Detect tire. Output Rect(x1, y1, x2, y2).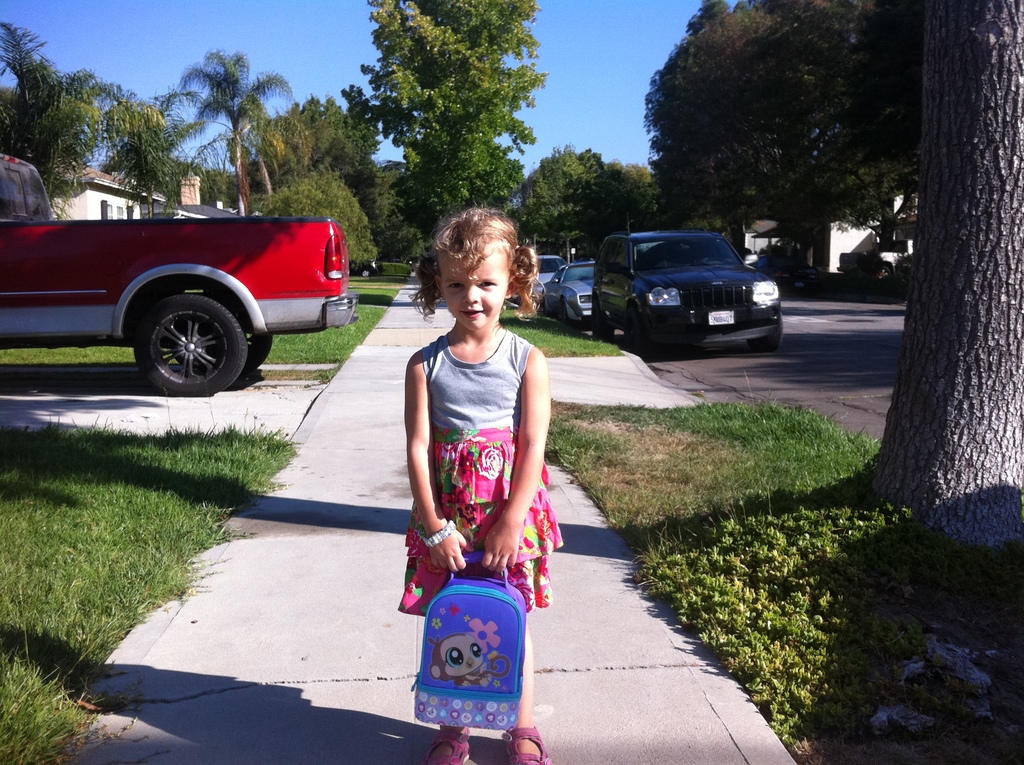
Rect(170, 319, 273, 377).
